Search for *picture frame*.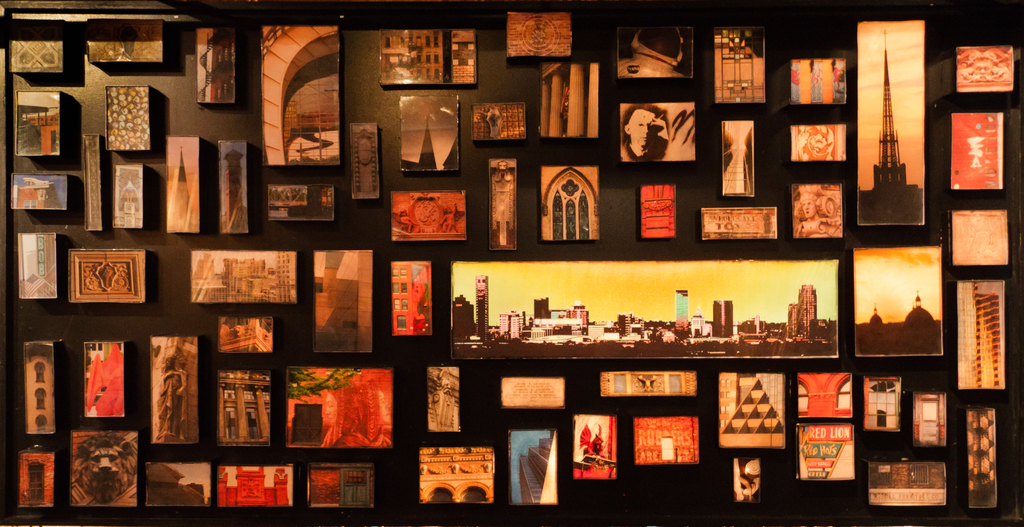
Found at (497, 378, 571, 412).
